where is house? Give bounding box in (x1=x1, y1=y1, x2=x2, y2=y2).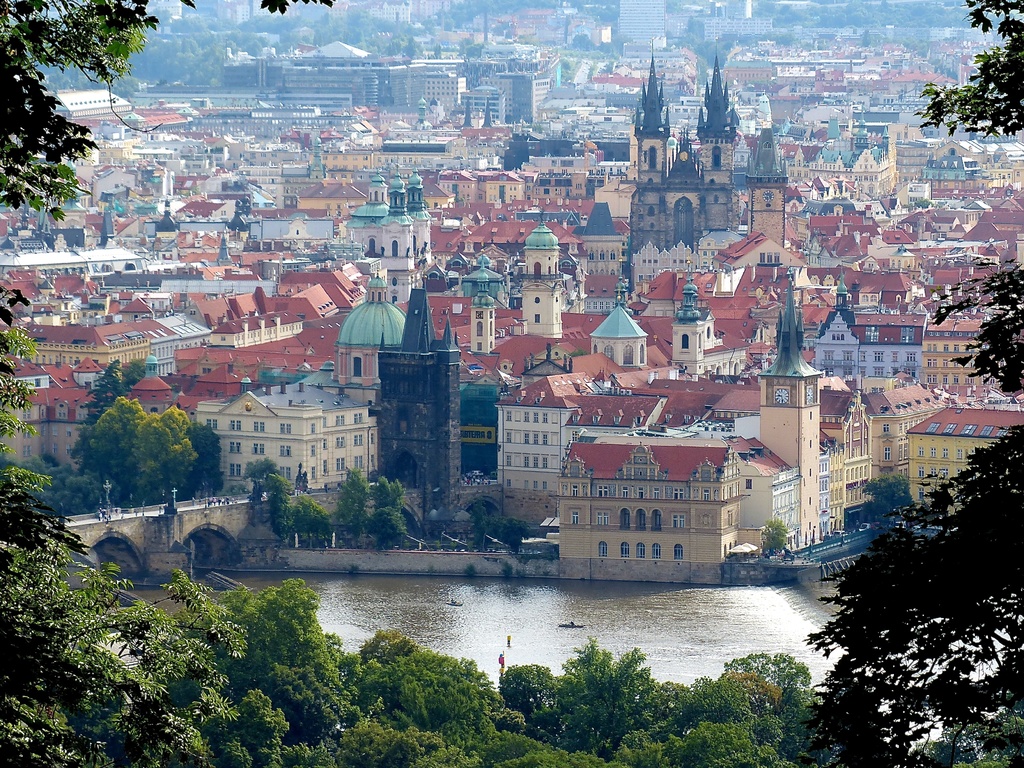
(x1=473, y1=88, x2=504, y2=131).
